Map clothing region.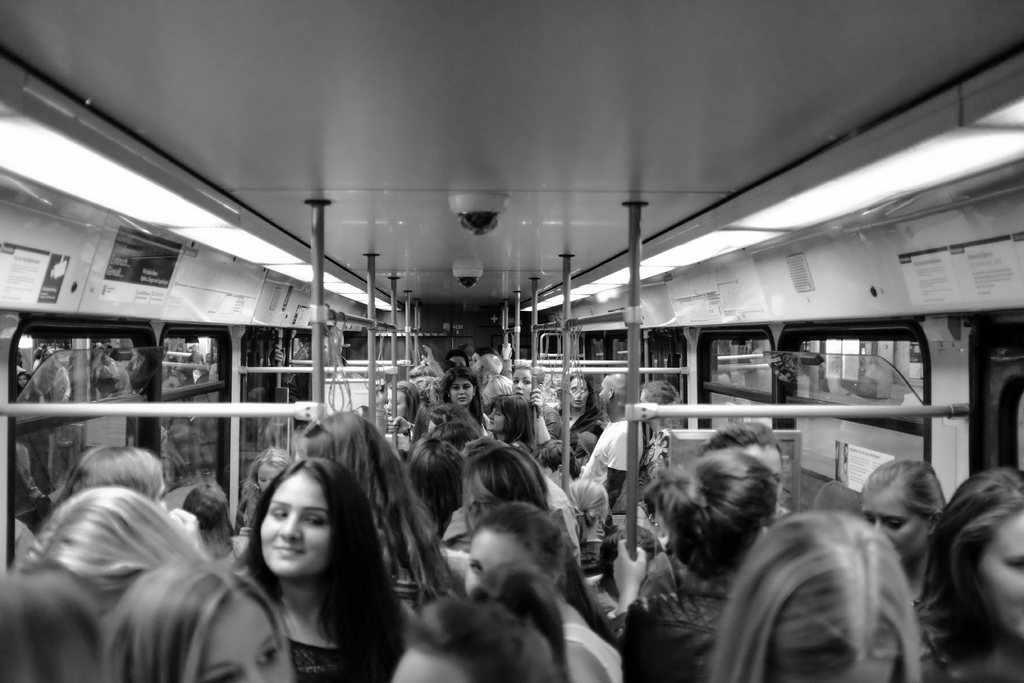
Mapped to <bbox>622, 551, 740, 682</bbox>.
